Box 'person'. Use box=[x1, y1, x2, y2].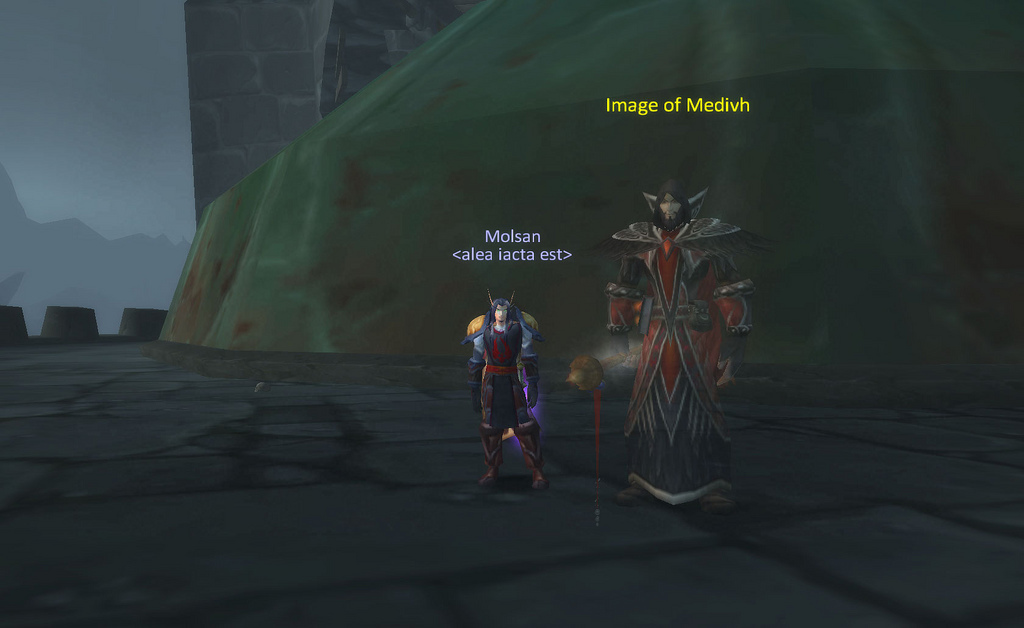
box=[613, 172, 758, 516].
